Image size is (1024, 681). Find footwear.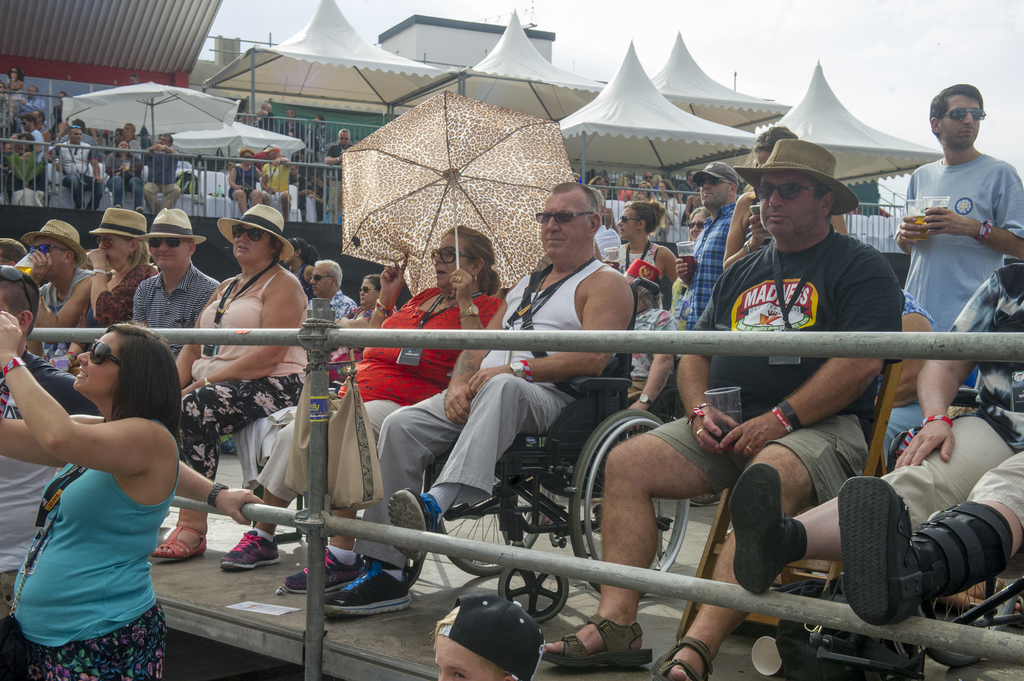
386 486 424 564.
